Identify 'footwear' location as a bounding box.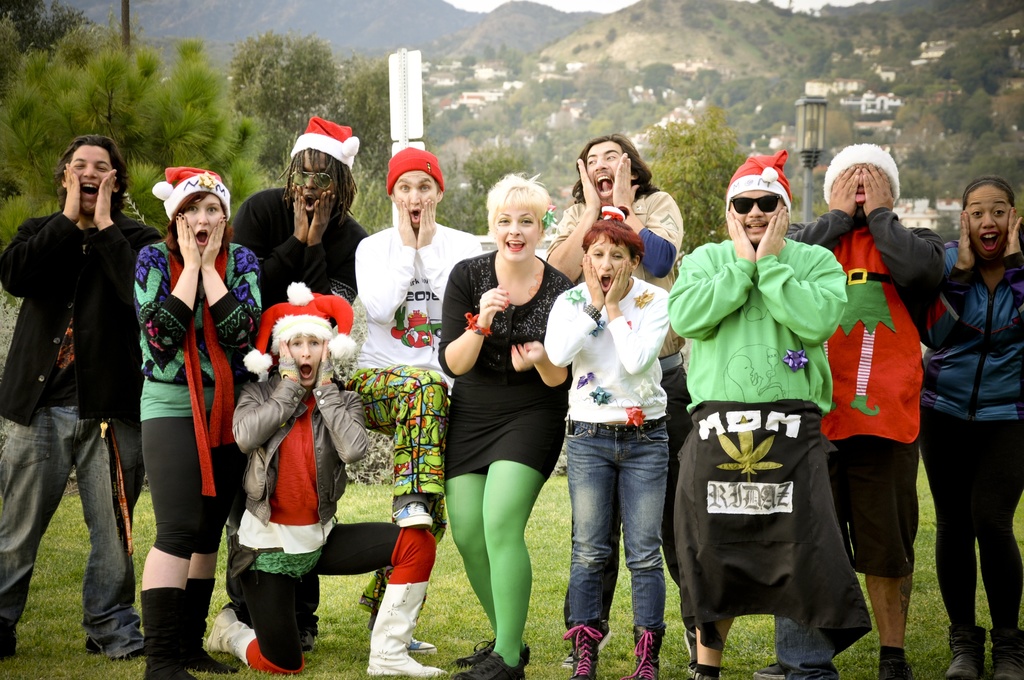
Rect(365, 571, 451, 679).
